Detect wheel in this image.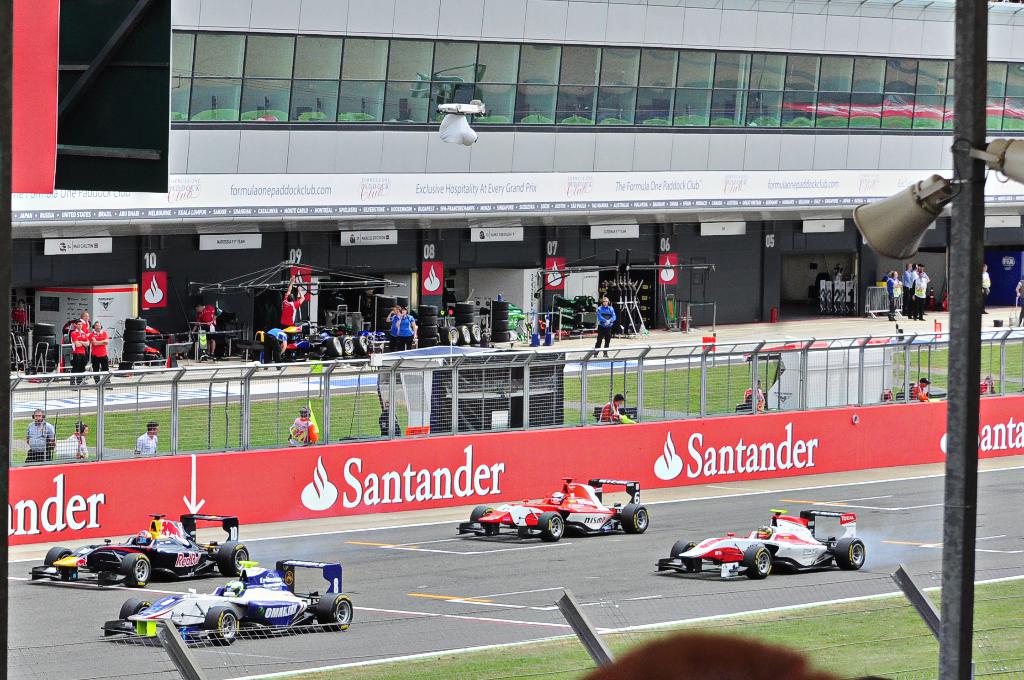
Detection: bbox=(31, 344, 55, 359).
